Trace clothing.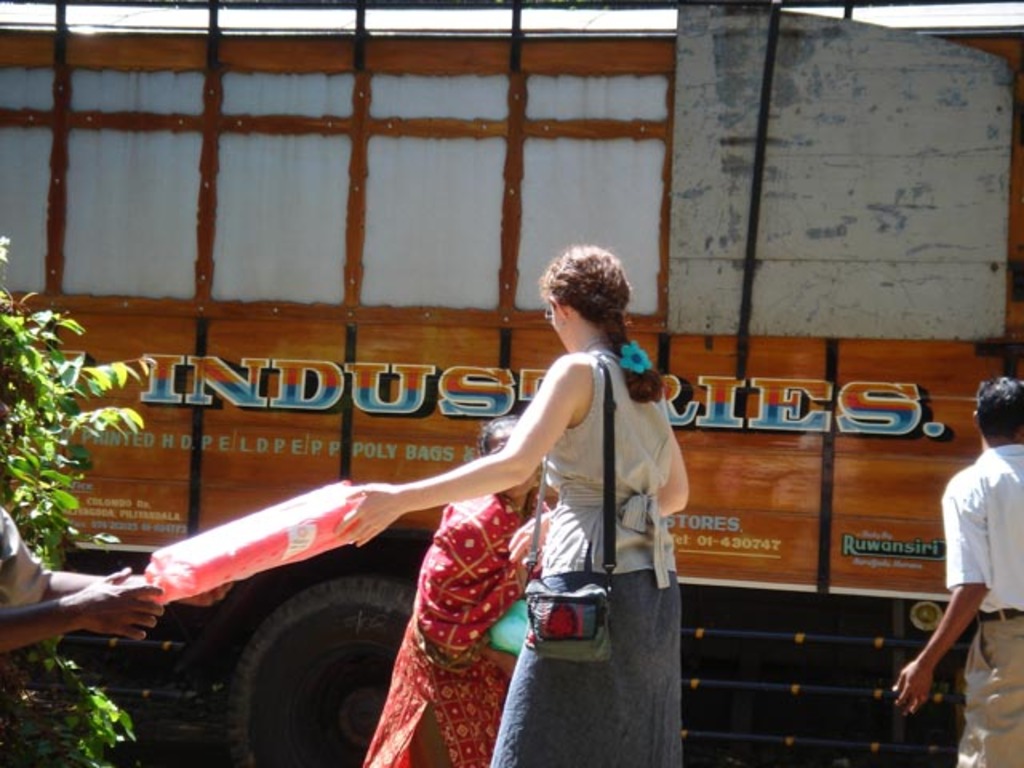
Traced to Rect(0, 515, 53, 610).
